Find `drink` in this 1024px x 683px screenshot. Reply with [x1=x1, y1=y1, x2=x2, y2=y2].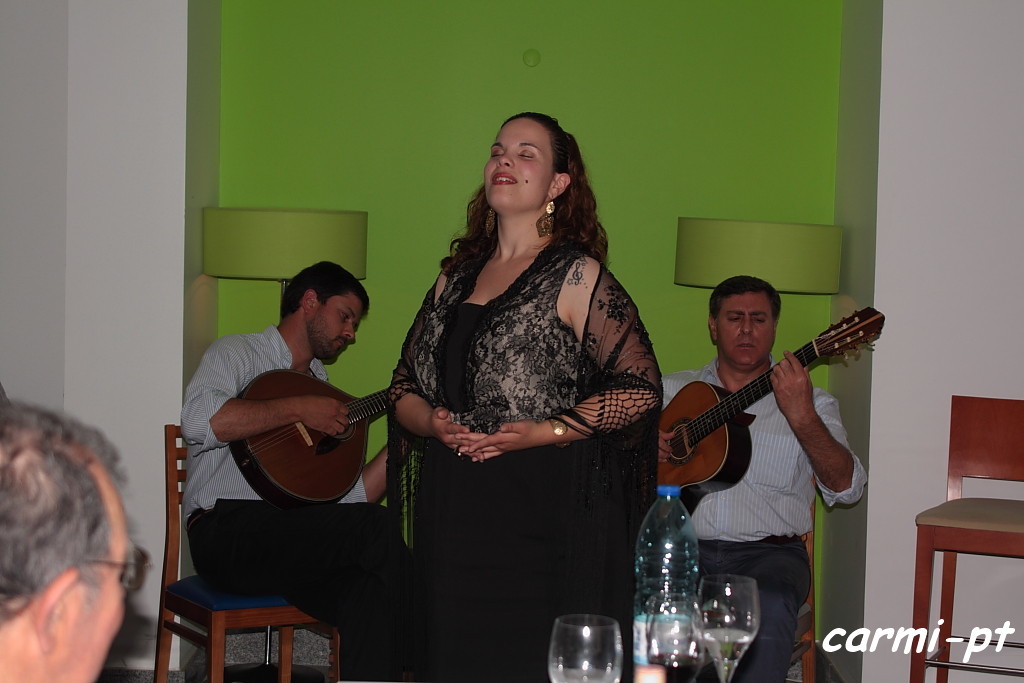
[x1=694, y1=627, x2=751, y2=682].
